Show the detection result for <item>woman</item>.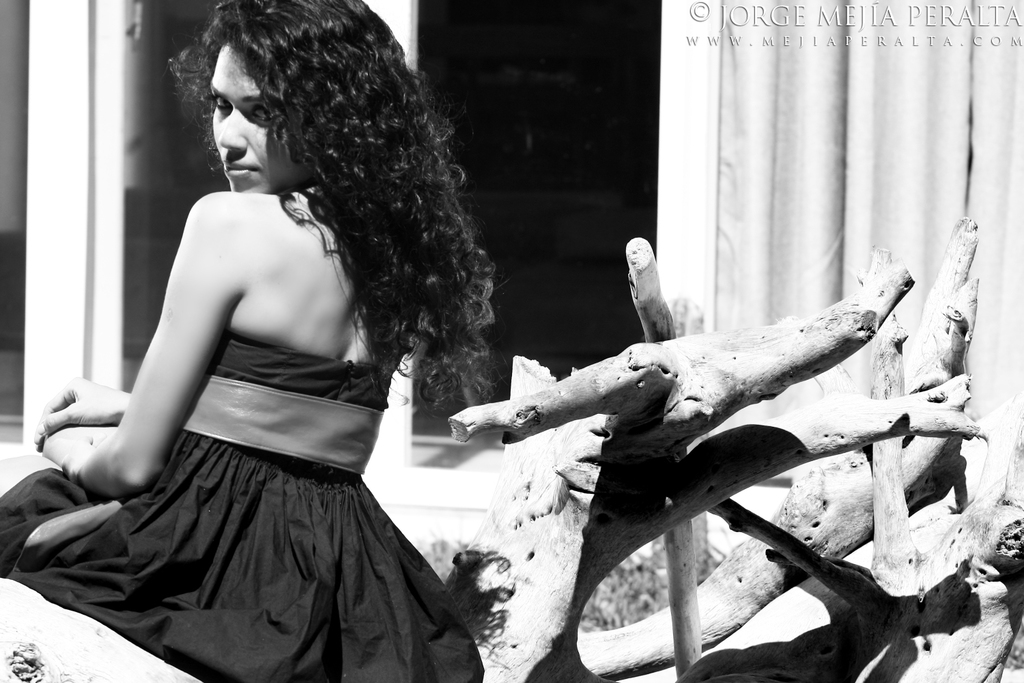
[44, 10, 485, 682].
